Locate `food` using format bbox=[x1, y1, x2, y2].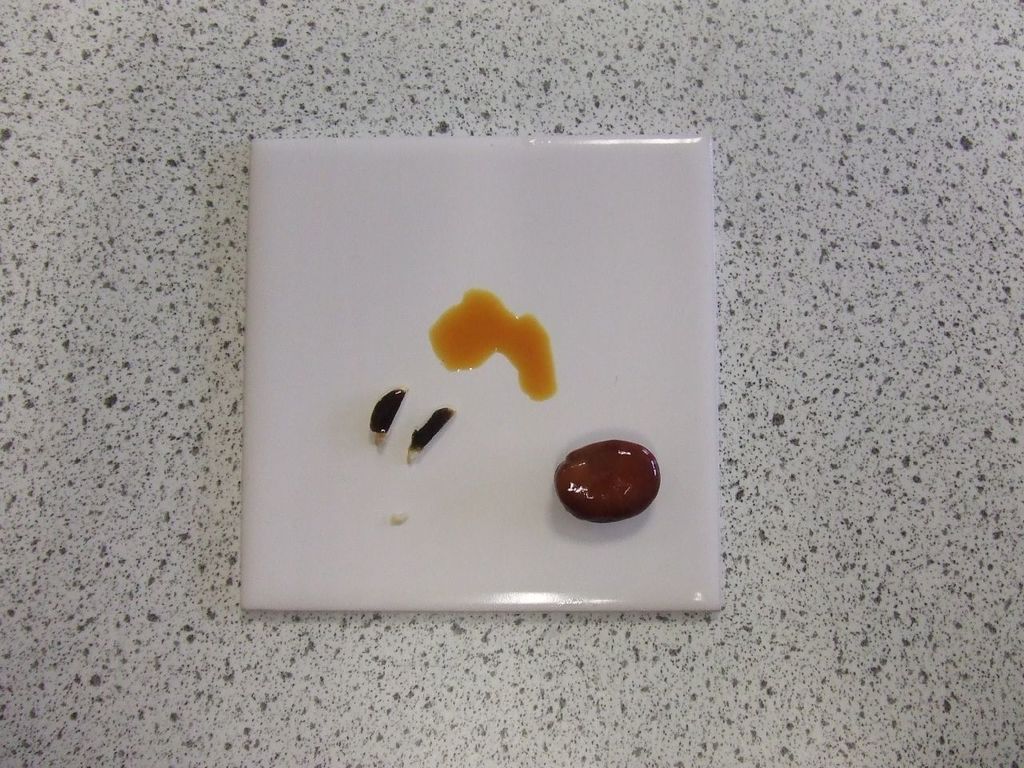
bbox=[370, 387, 407, 437].
